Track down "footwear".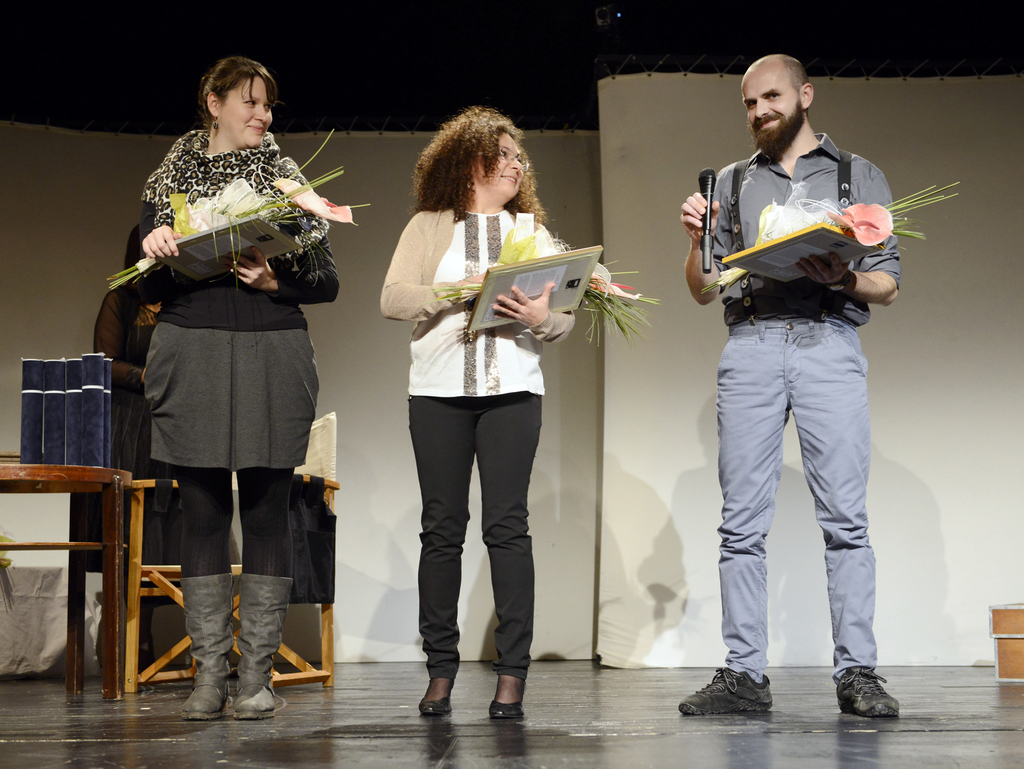
Tracked to pyautogui.locateOnScreen(678, 667, 778, 714).
